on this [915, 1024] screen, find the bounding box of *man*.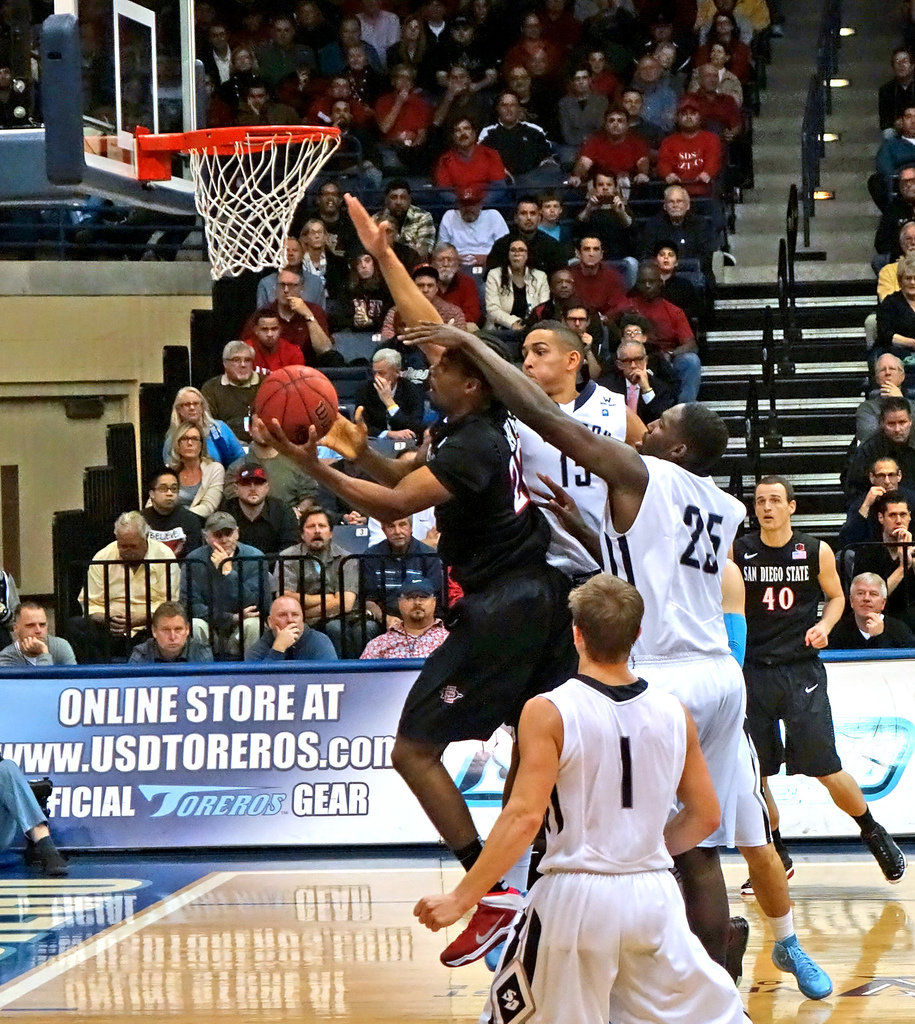
Bounding box: locate(825, 571, 914, 650).
